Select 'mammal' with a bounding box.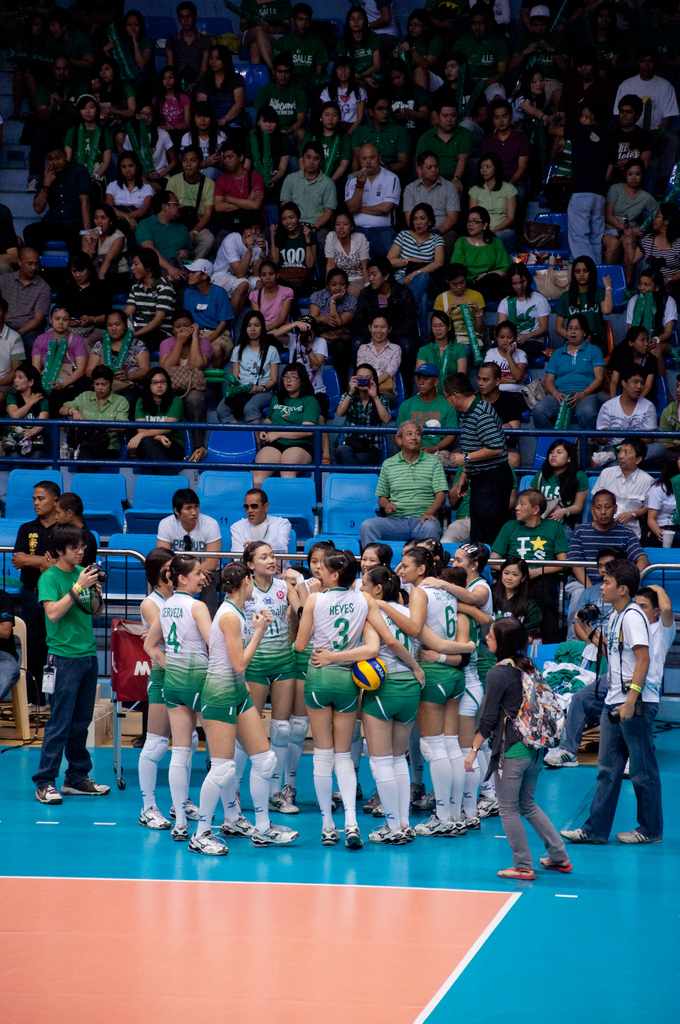
{"x1": 629, "y1": 198, "x2": 679, "y2": 301}.
